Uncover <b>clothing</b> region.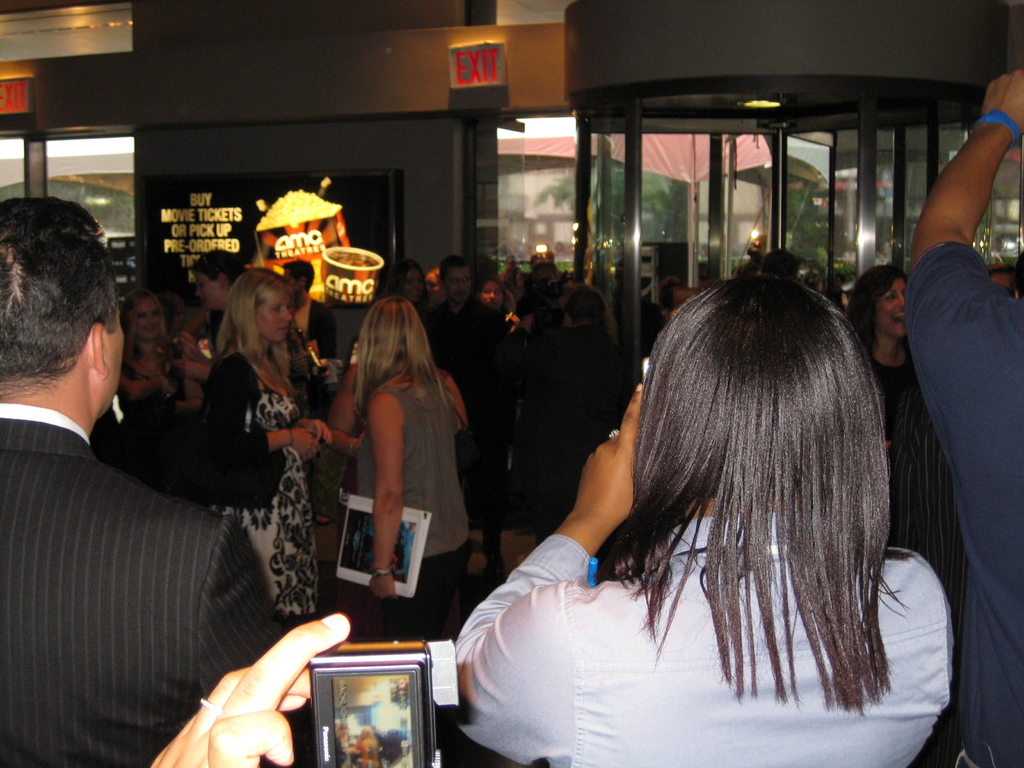
Uncovered: 455, 513, 955, 767.
